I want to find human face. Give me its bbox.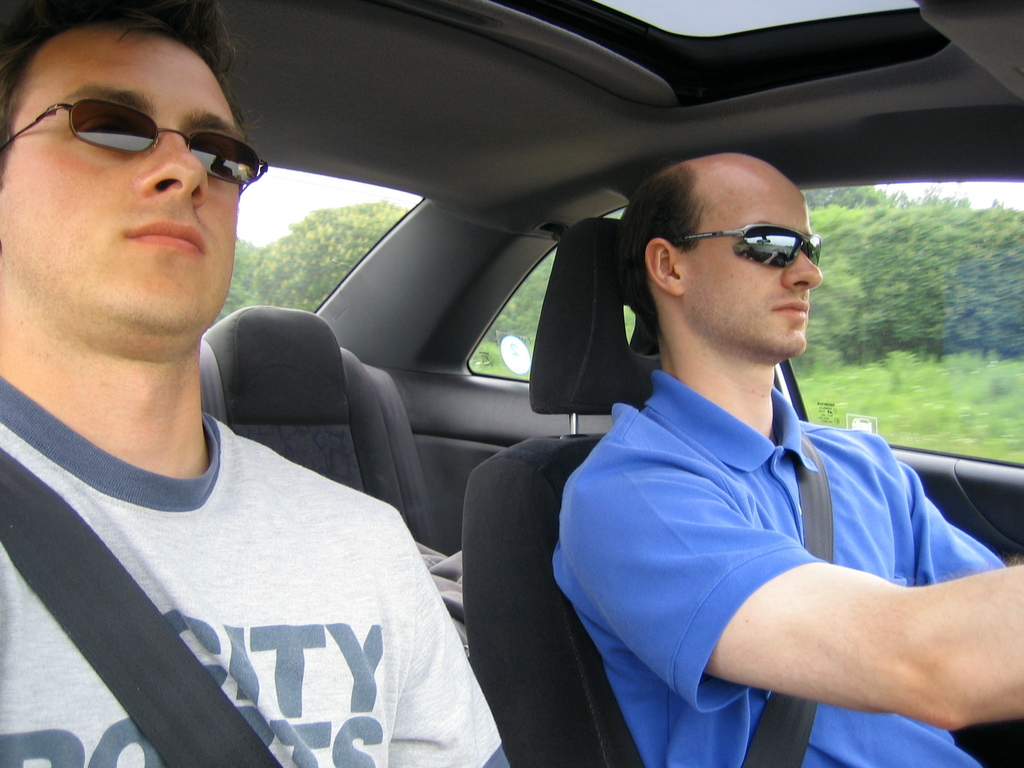
box=[0, 33, 239, 339].
